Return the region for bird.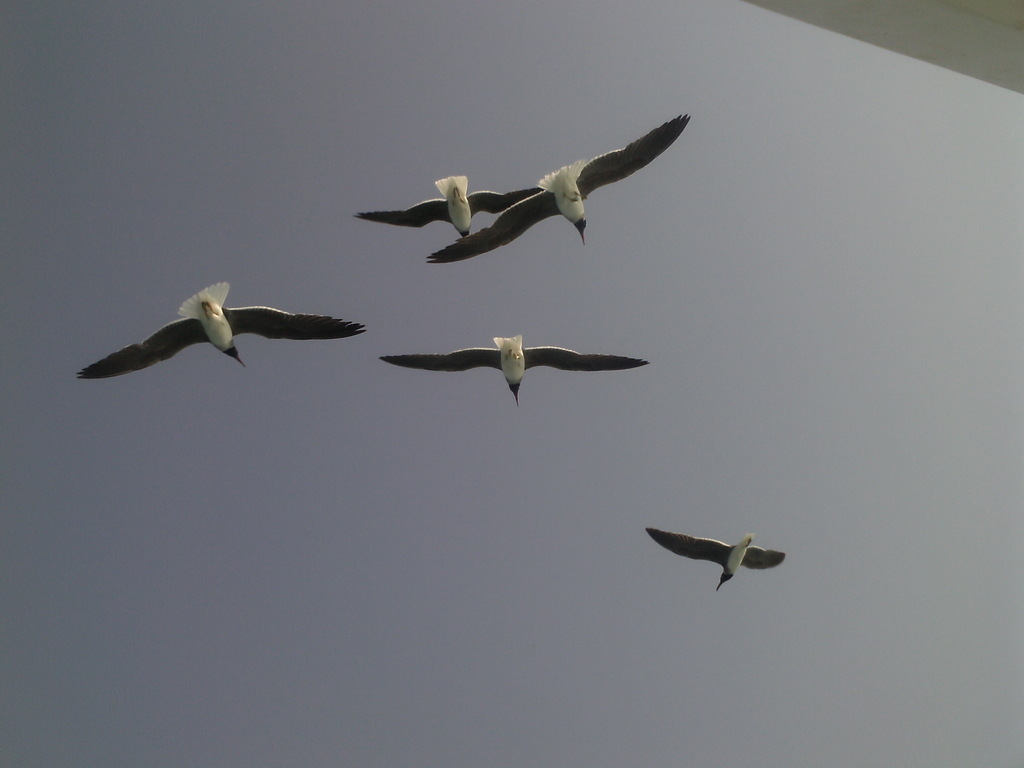
426/114/694/265.
